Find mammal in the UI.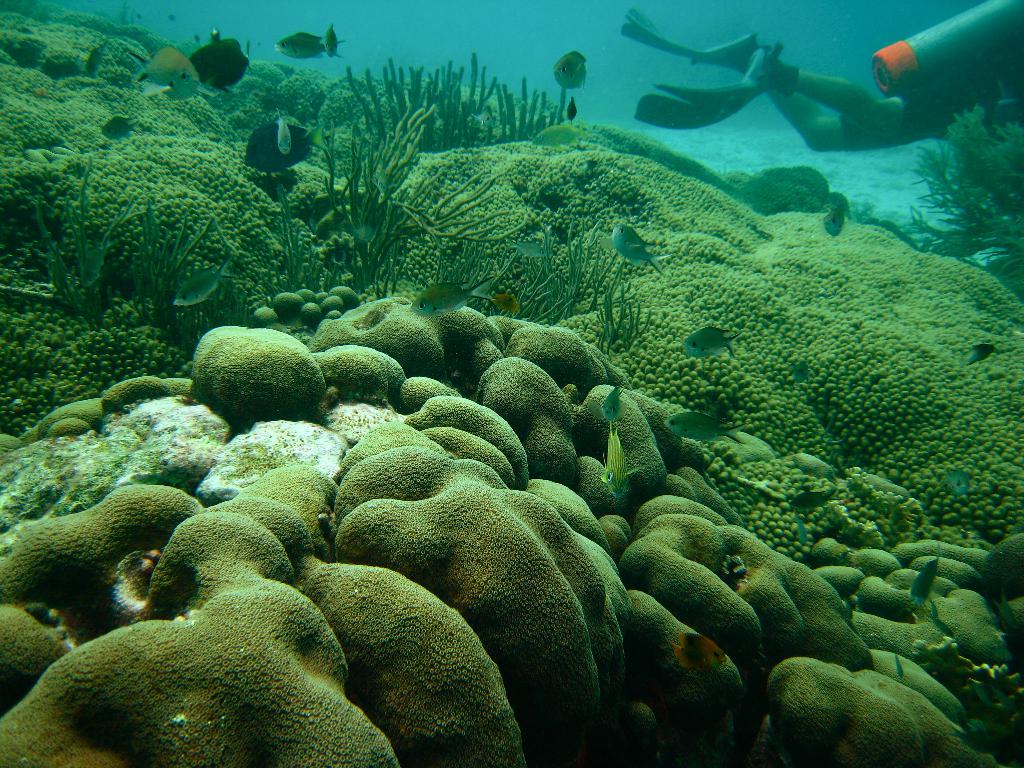
UI element at bbox(740, 20, 1023, 150).
